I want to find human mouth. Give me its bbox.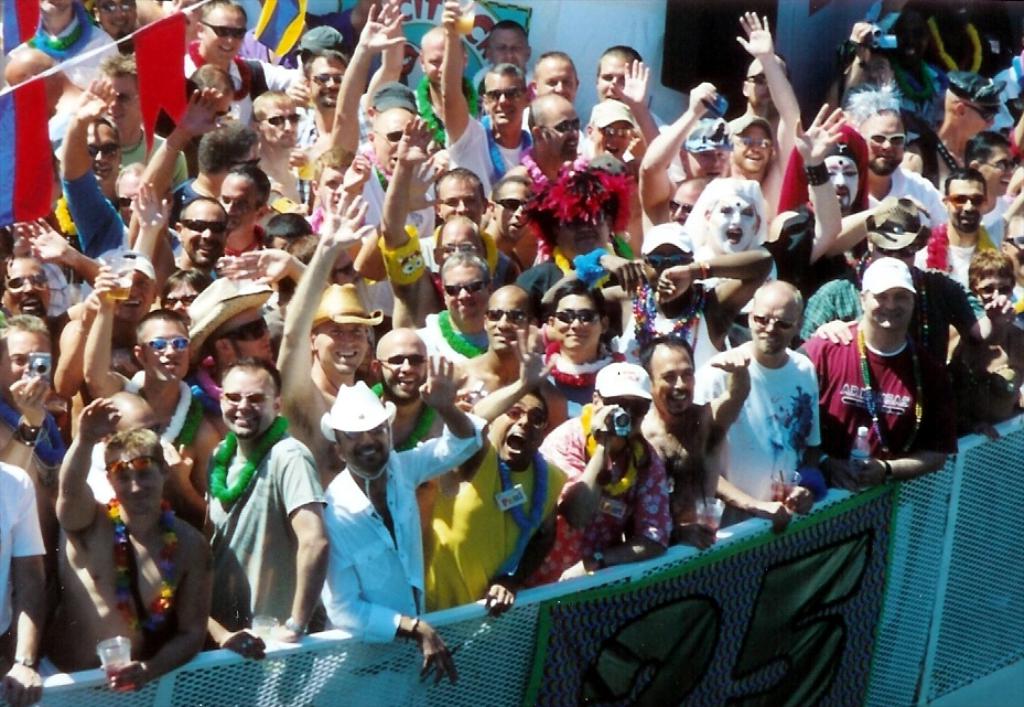
box=[231, 414, 257, 428].
